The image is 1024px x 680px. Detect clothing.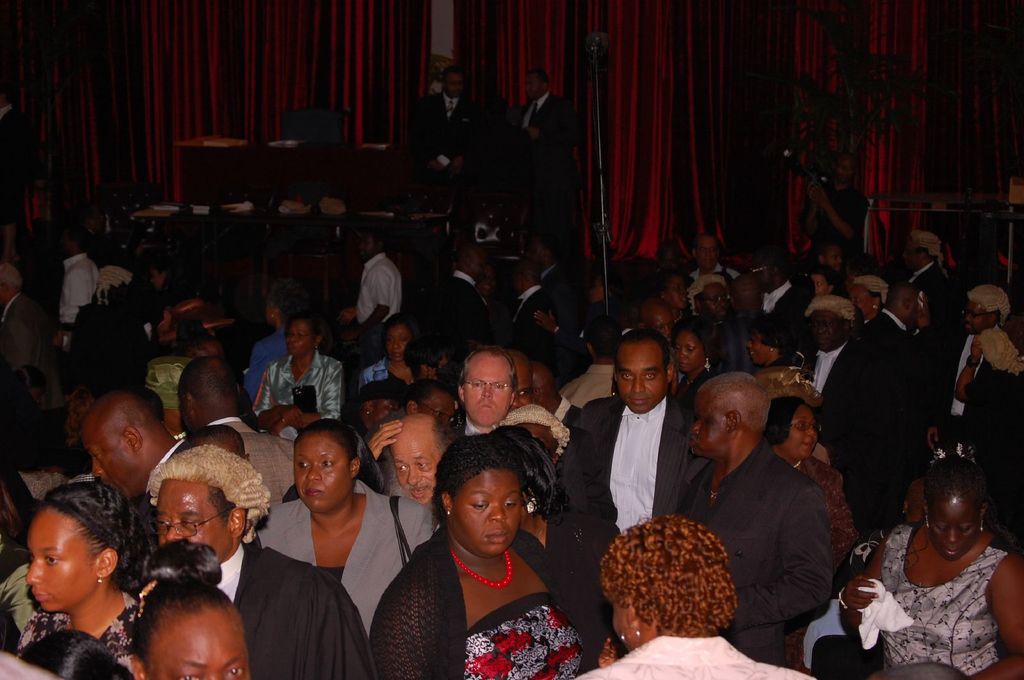
Detection: bbox=[373, 524, 586, 679].
